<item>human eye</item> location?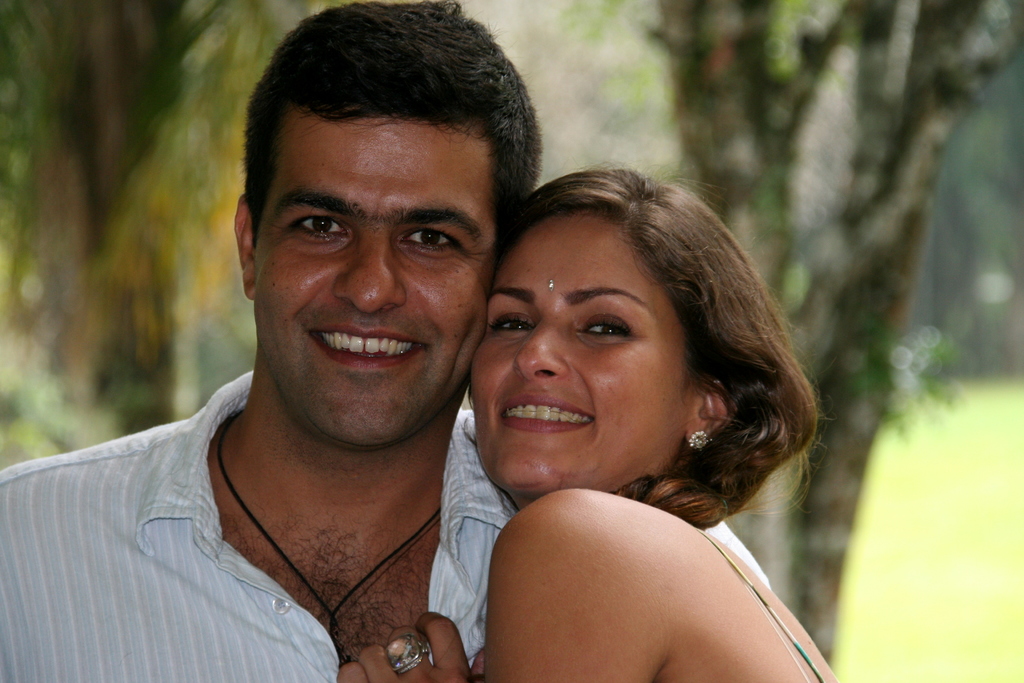
[569,315,640,340]
